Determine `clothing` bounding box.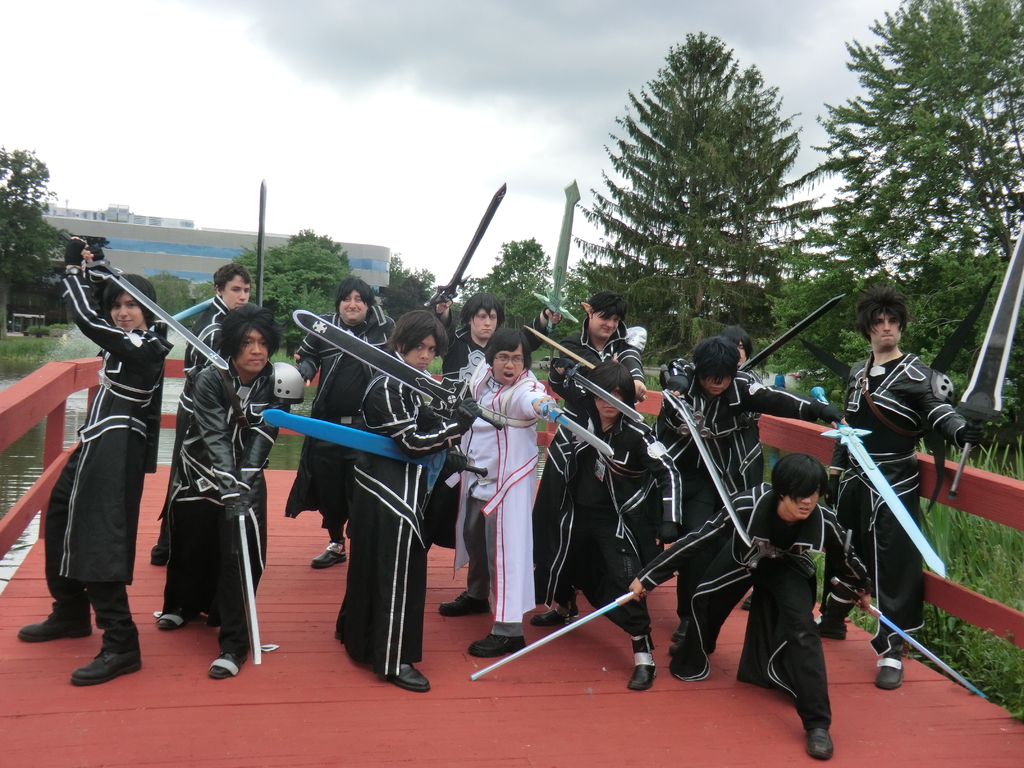
Determined: select_region(652, 369, 840, 653).
